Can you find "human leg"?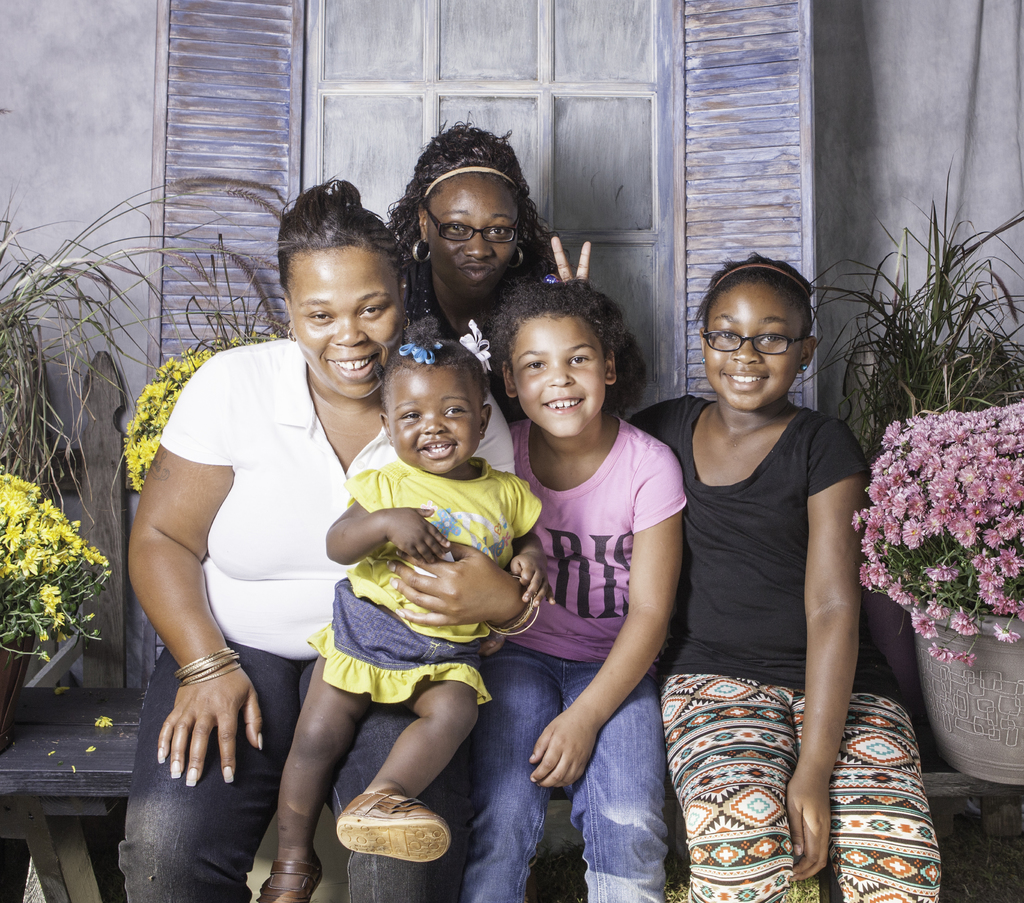
Yes, bounding box: [568, 657, 668, 902].
